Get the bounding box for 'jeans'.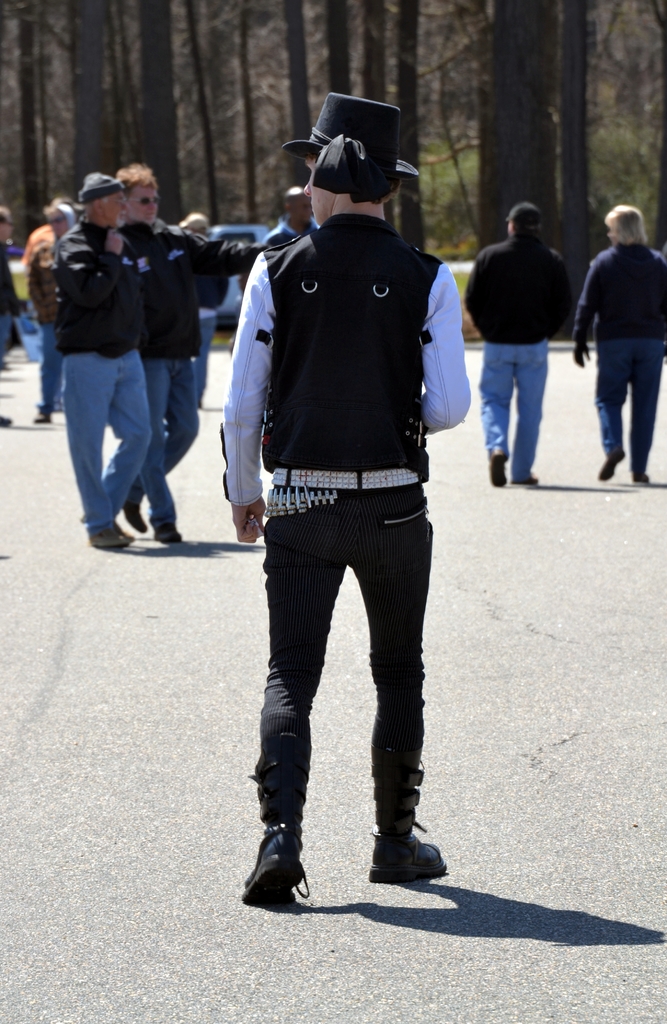
left=60, top=358, right=152, bottom=536.
